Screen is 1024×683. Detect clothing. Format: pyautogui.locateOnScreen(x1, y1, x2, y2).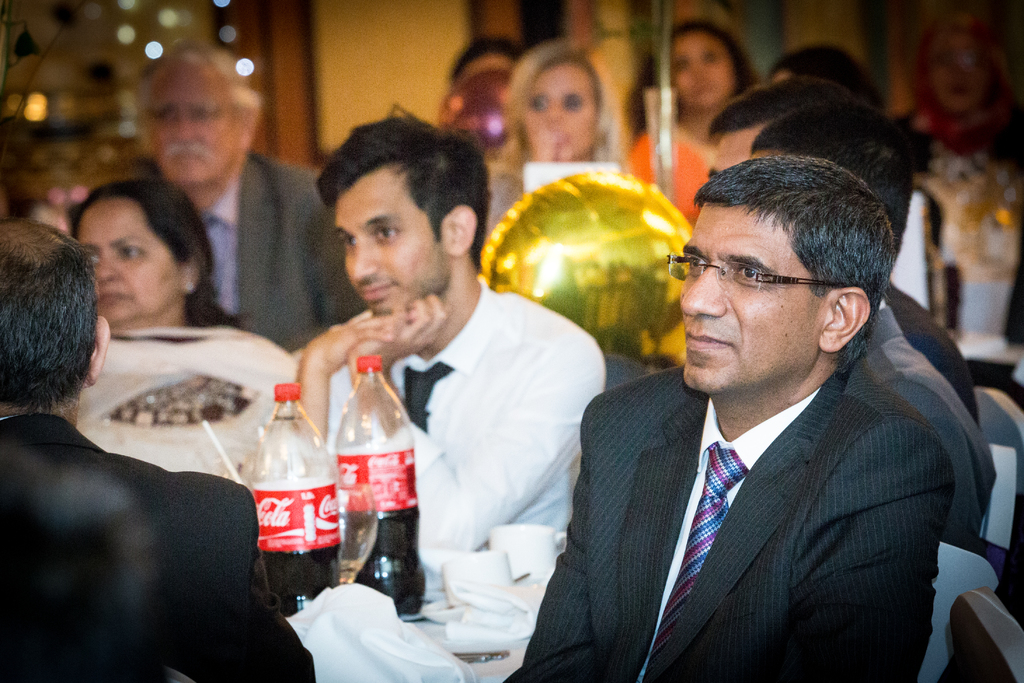
pyautogui.locateOnScreen(204, 146, 361, 347).
